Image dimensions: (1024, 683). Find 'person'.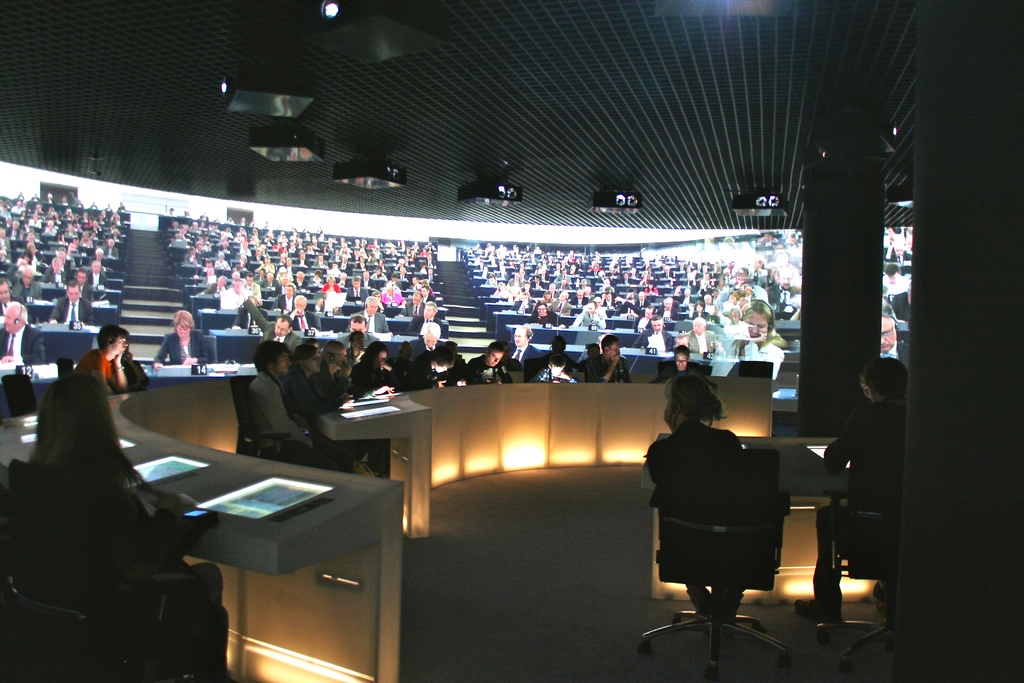
533,356,578,384.
